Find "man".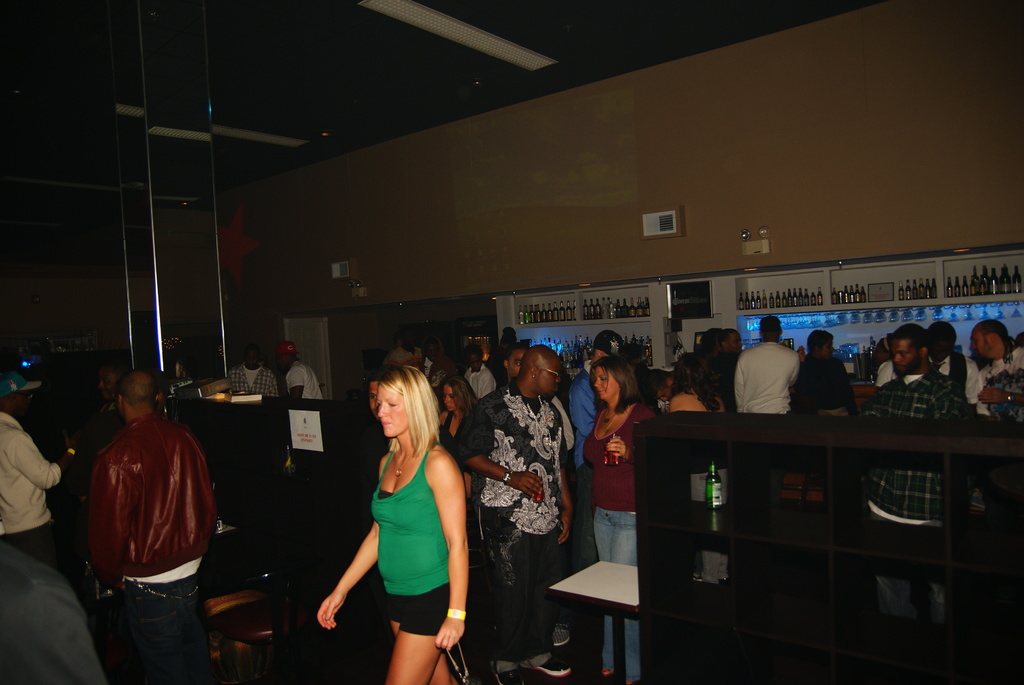
region(90, 369, 212, 681).
